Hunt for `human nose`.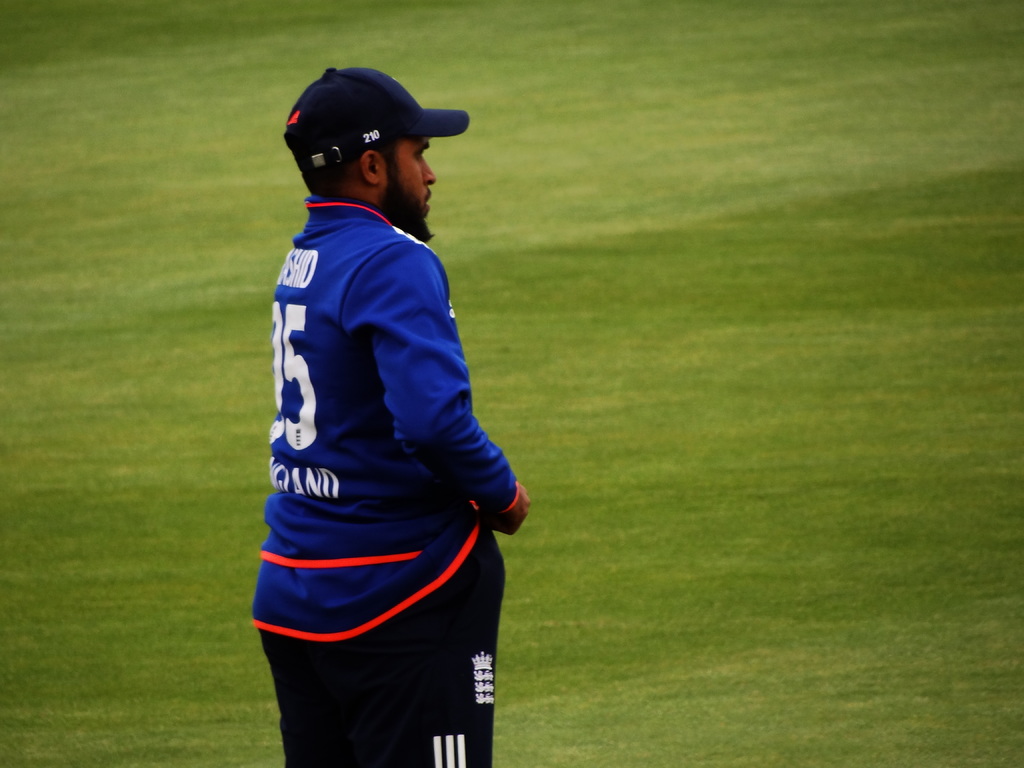
Hunted down at 426,159,436,186.
